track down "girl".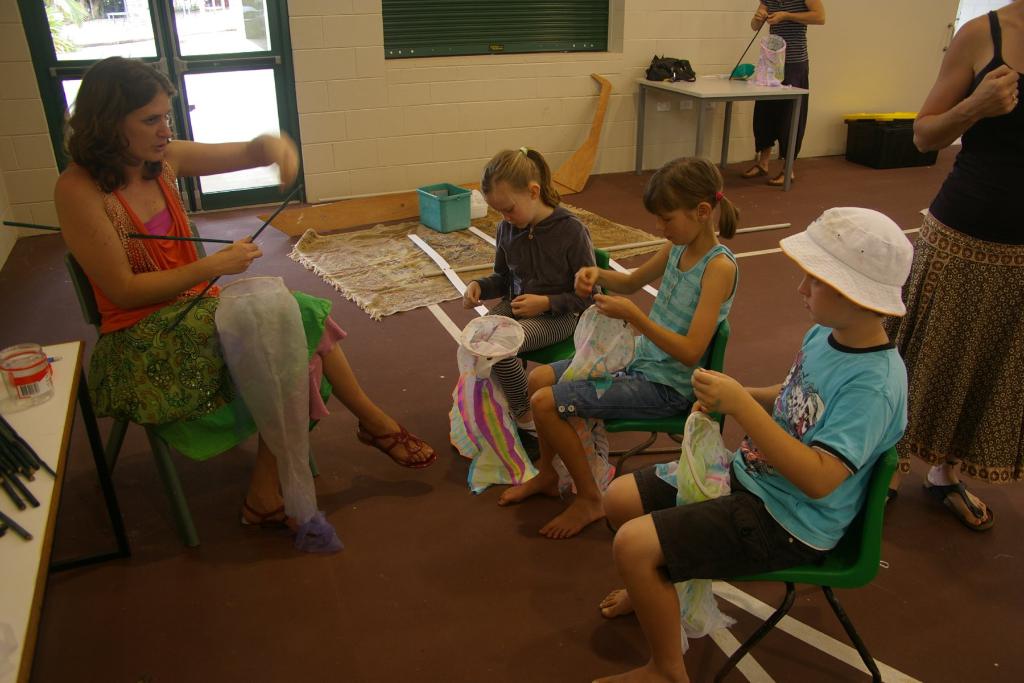
Tracked to region(461, 149, 609, 463).
